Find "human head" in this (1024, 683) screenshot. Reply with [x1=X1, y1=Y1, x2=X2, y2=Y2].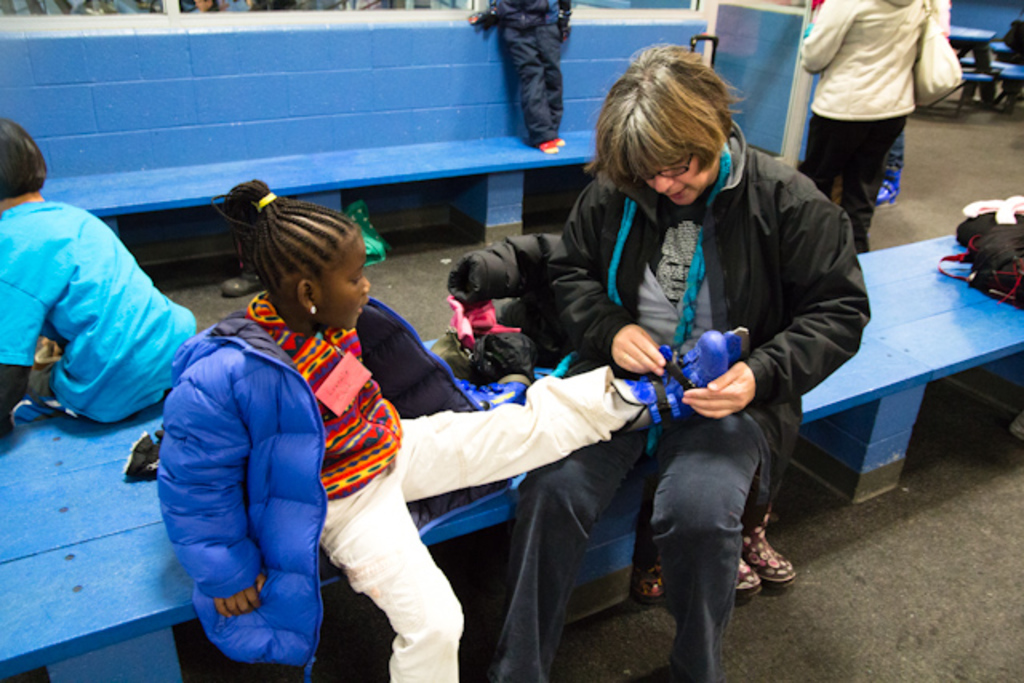
[x1=192, y1=176, x2=378, y2=330].
